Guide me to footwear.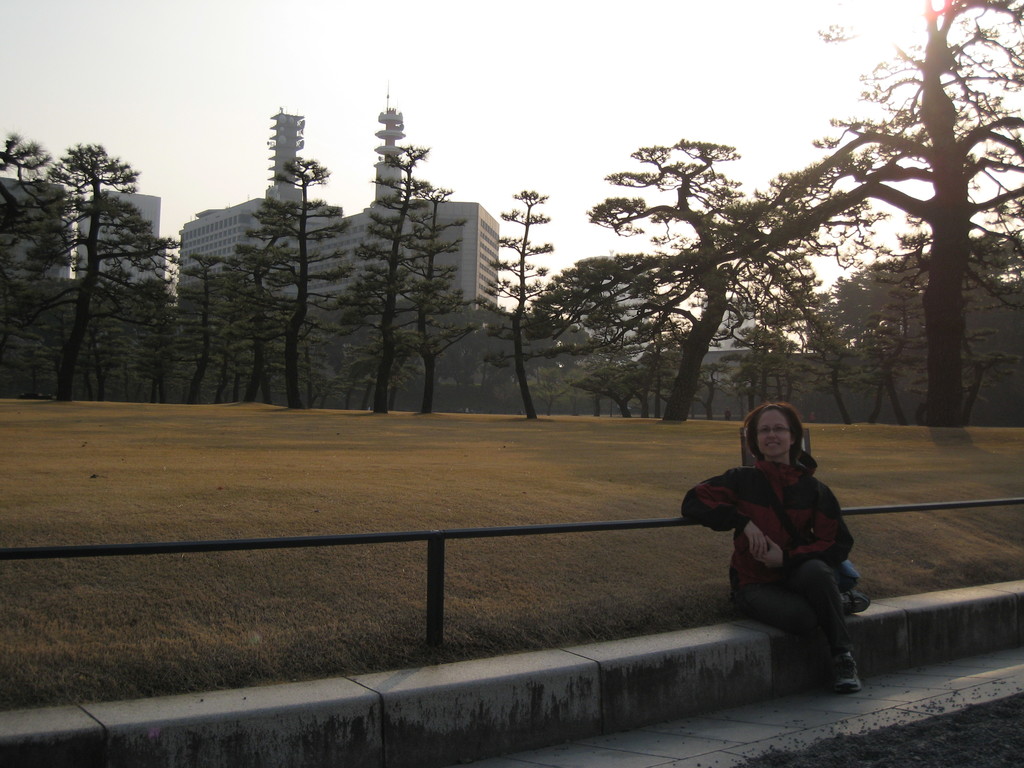
Guidance: <bbox>833, 651, 863, 694</bbox>.
